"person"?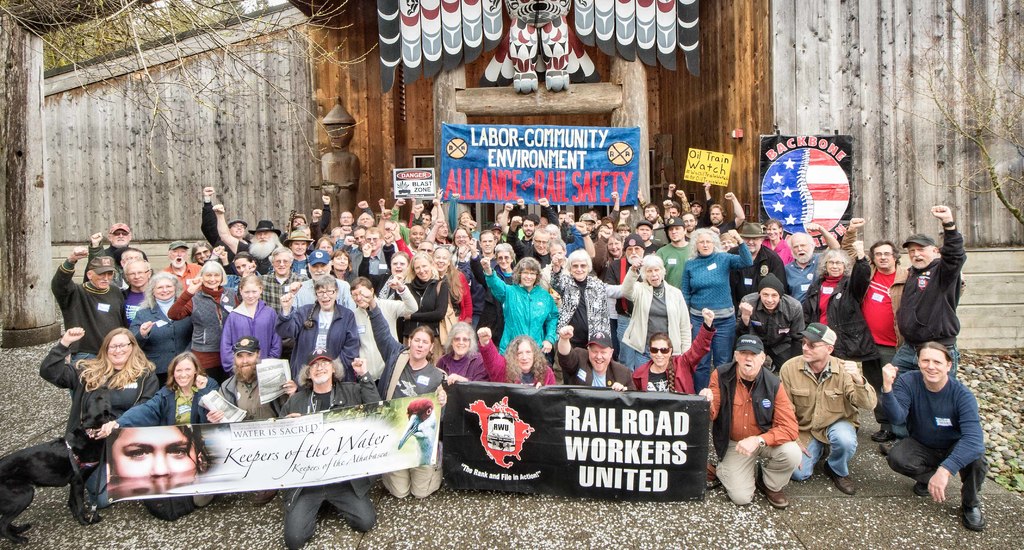
x1=772, y1=312, x2=884, y2=497
